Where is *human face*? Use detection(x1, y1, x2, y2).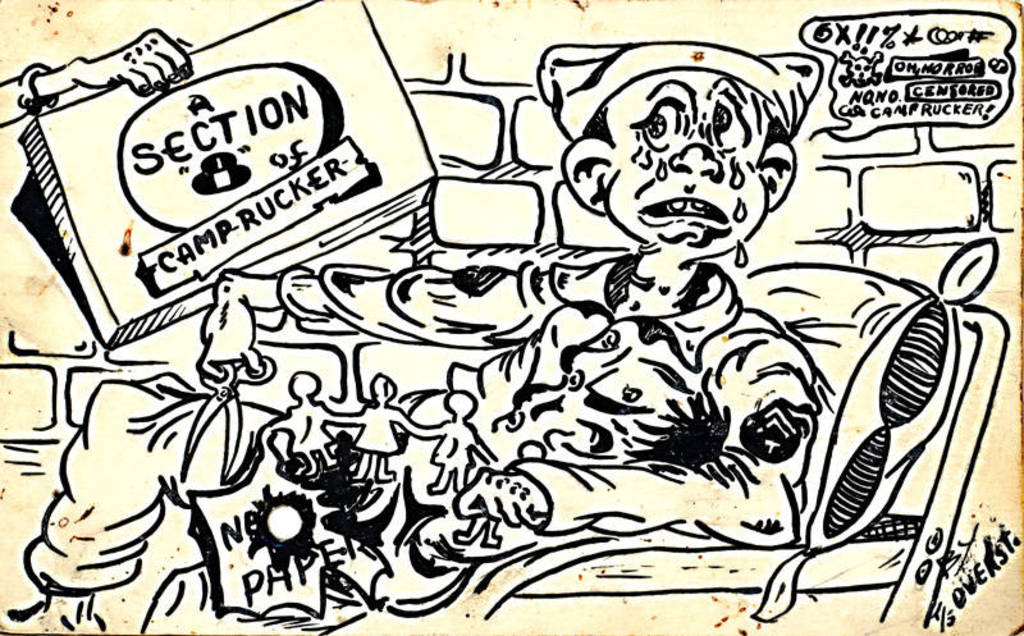
detection(614, 73, 768, 261).
